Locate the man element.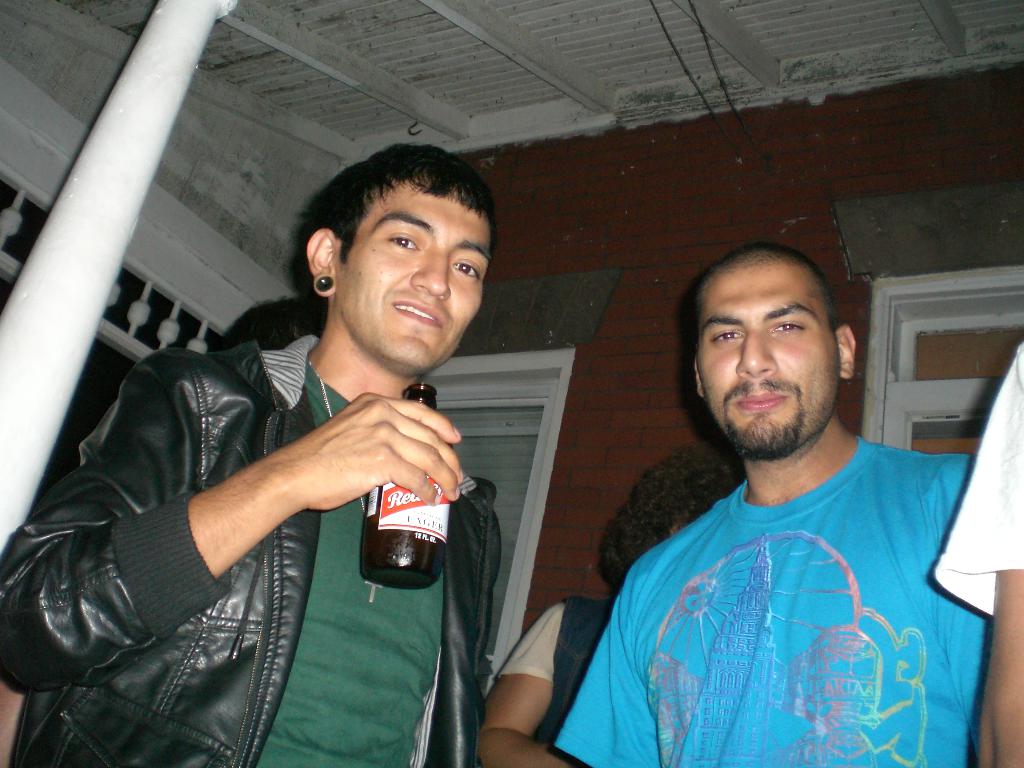
Element bbox: BBox(0, 143, 503, 767).
